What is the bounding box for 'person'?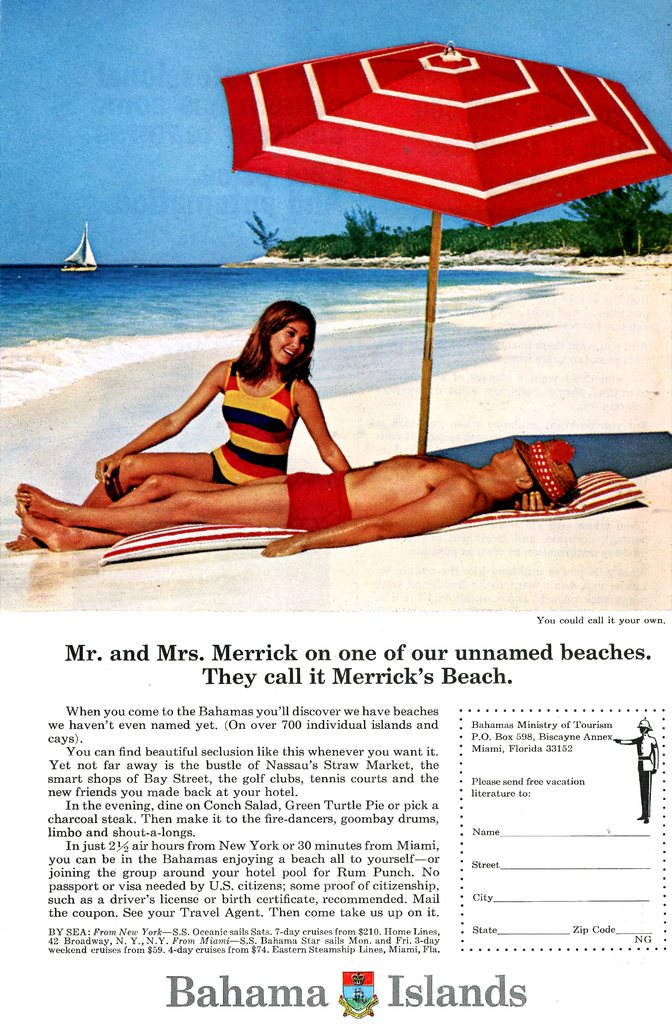
{"left": 8, "top": 301, "right": 352, "bottom": 555}.
